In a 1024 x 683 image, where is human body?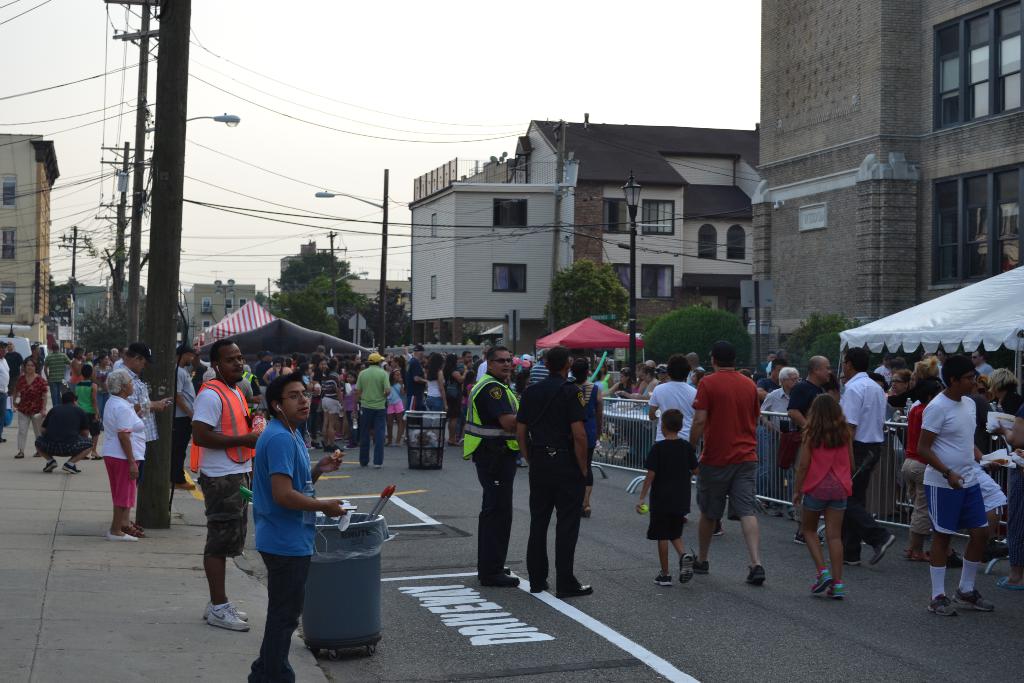
<region>526, 361, 546, 384</region>.
